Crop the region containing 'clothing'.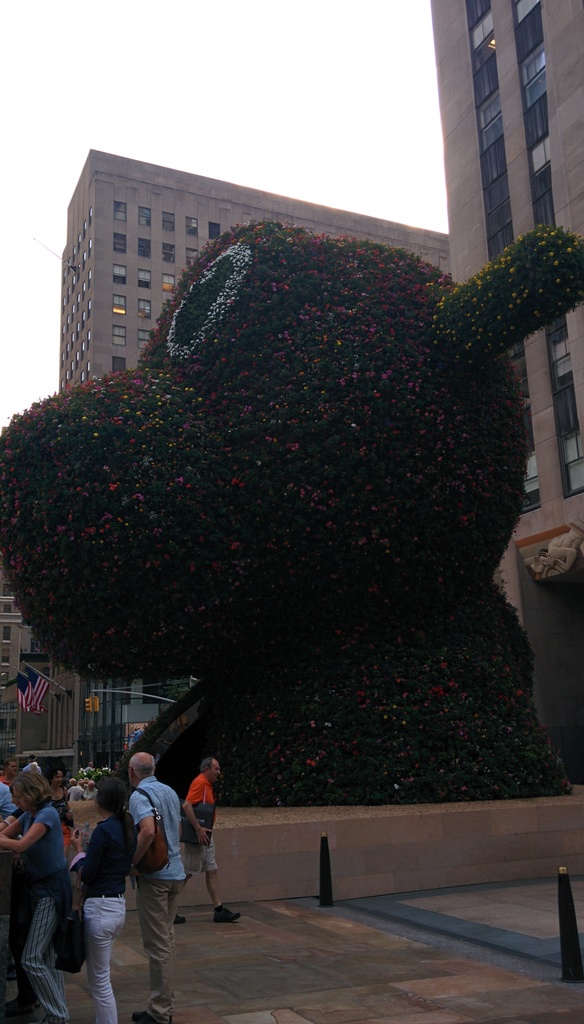
Crop region: (130, 779, 190, 1020).
